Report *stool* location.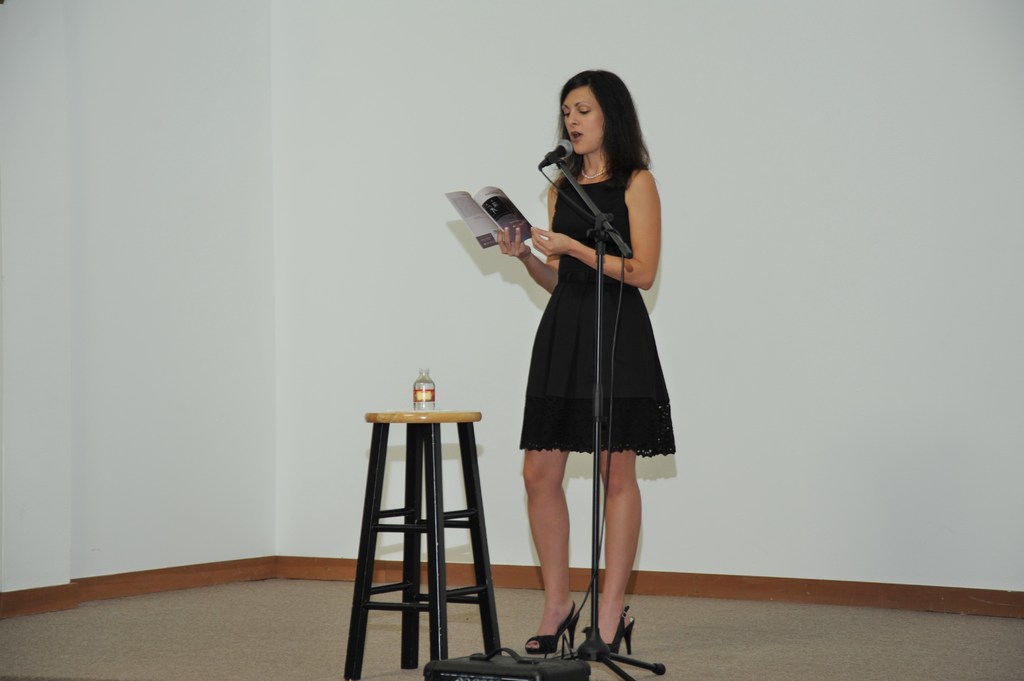
Report: select_region(342, 410, 499, 680).
